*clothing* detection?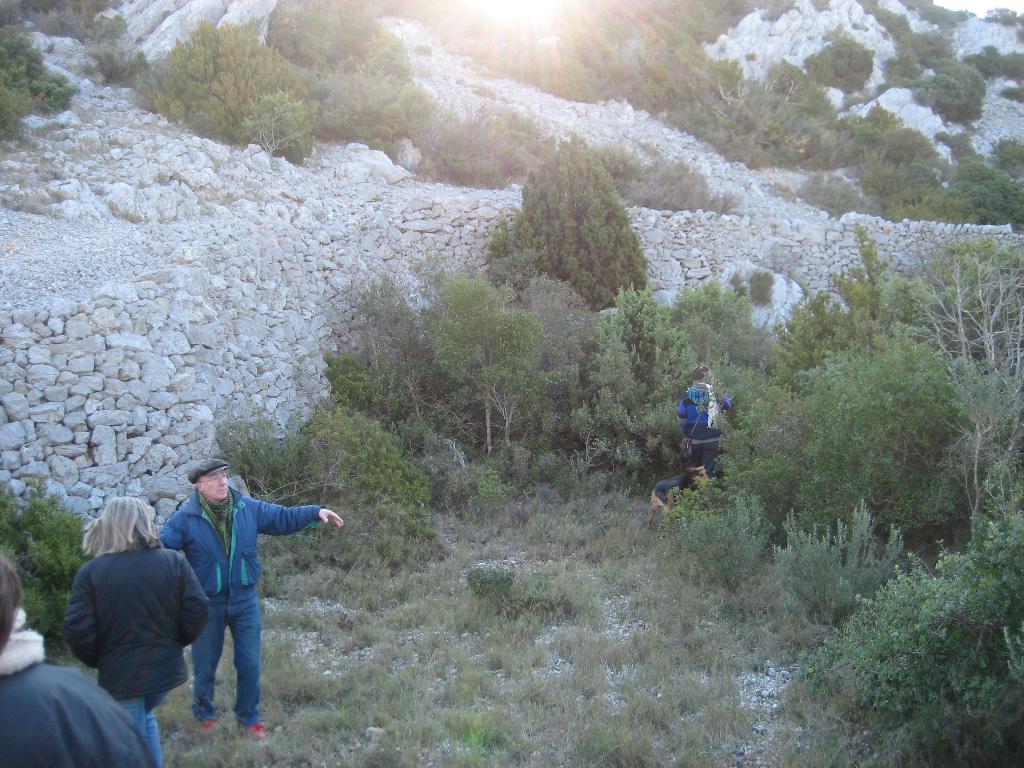
675,385,735,478
